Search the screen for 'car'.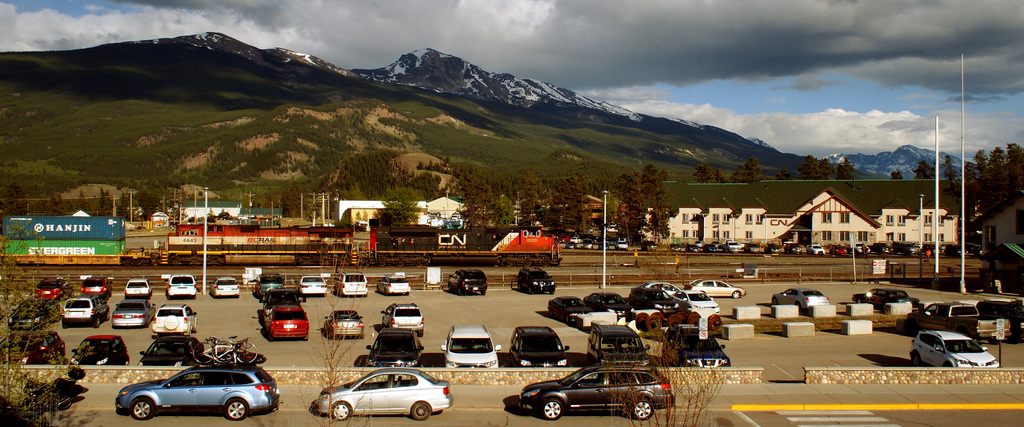
Found at 831, 243, 846, 255.
